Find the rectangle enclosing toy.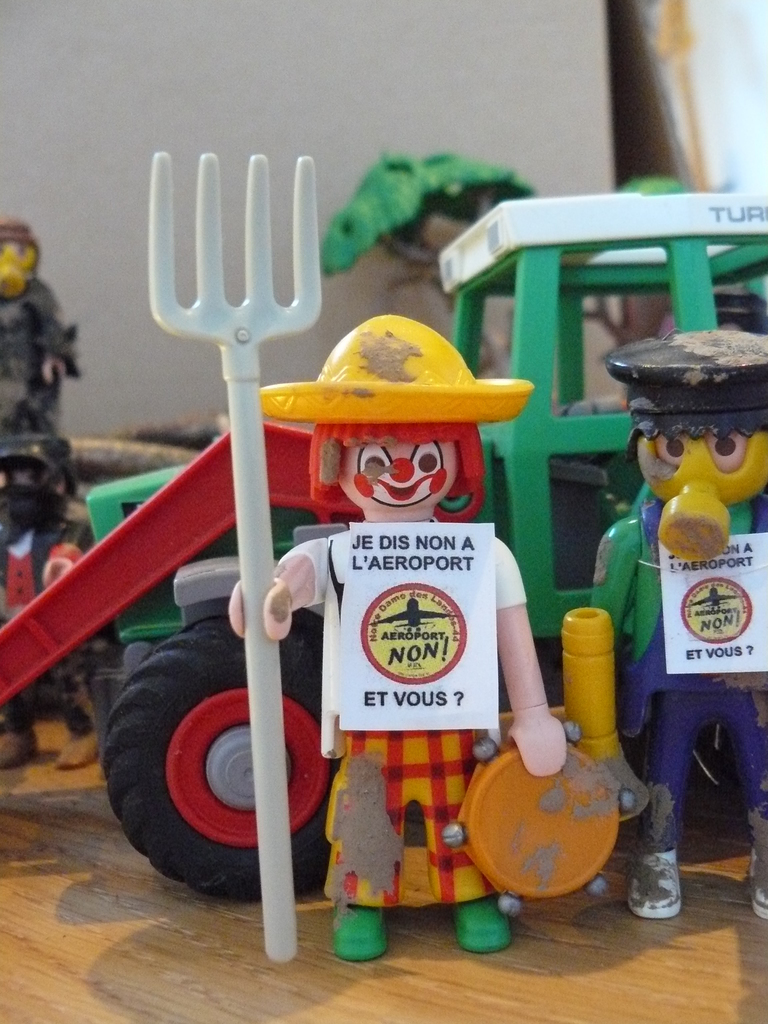
0/219/83/469.
